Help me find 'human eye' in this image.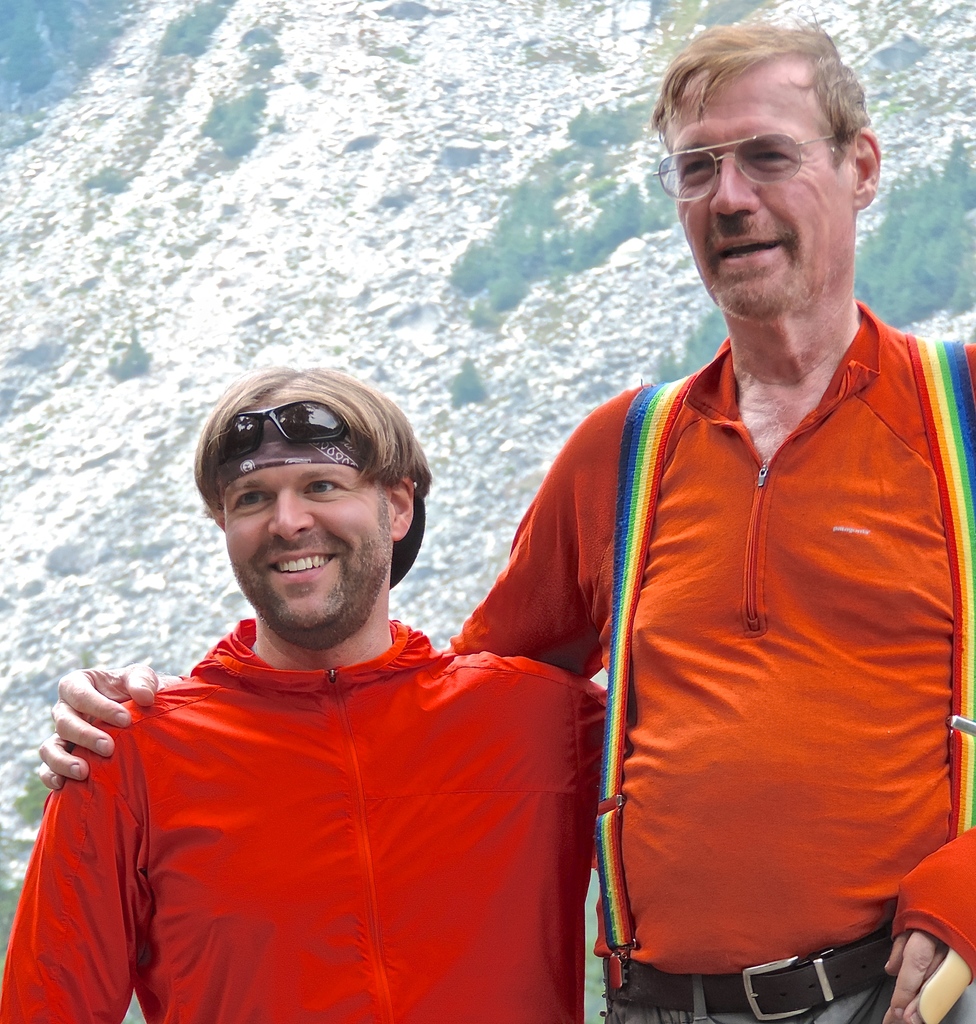
Found it: Rect(303, 471, 345, 502).
